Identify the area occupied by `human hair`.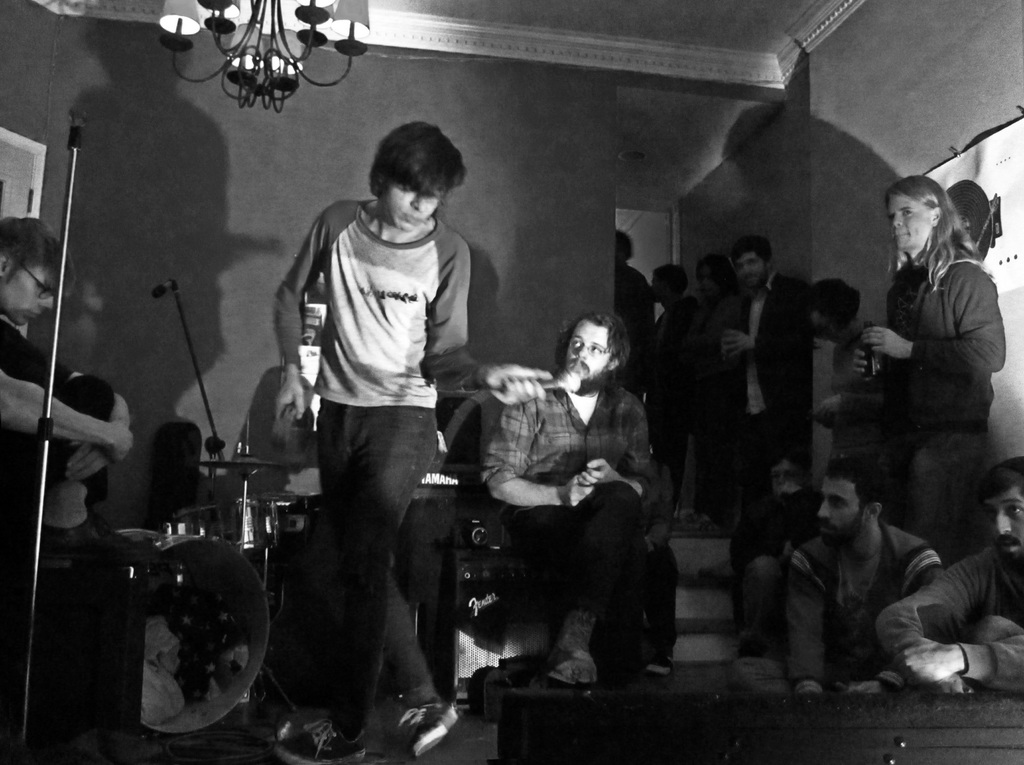
Area: x1=812, y1=280, x2=861, y2=328.
